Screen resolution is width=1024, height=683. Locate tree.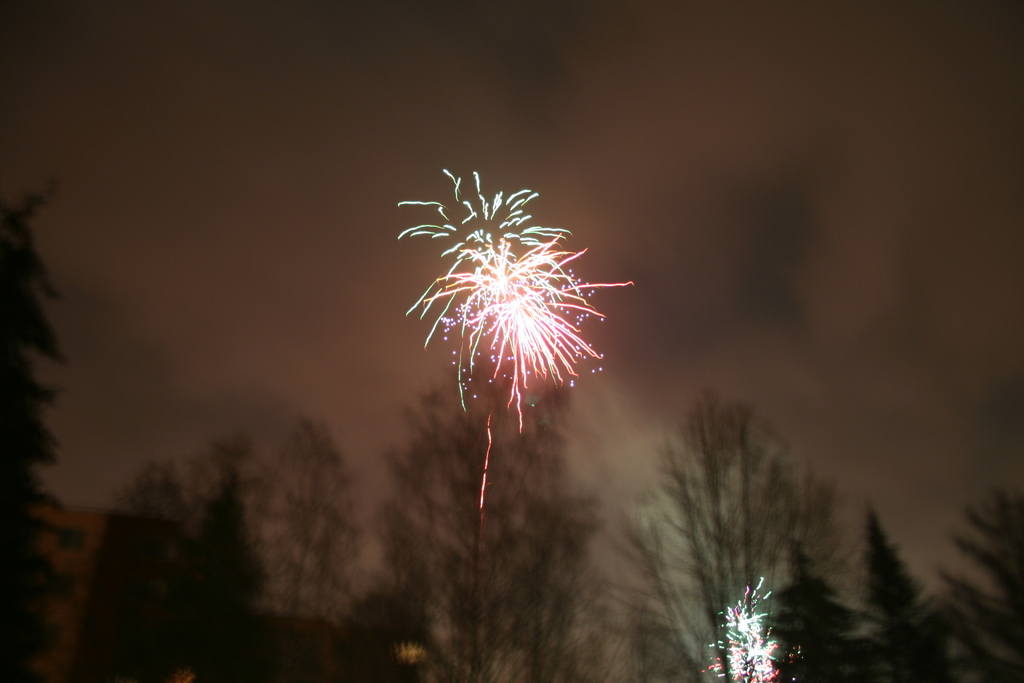
Rect(769, 539, 883, 680).
